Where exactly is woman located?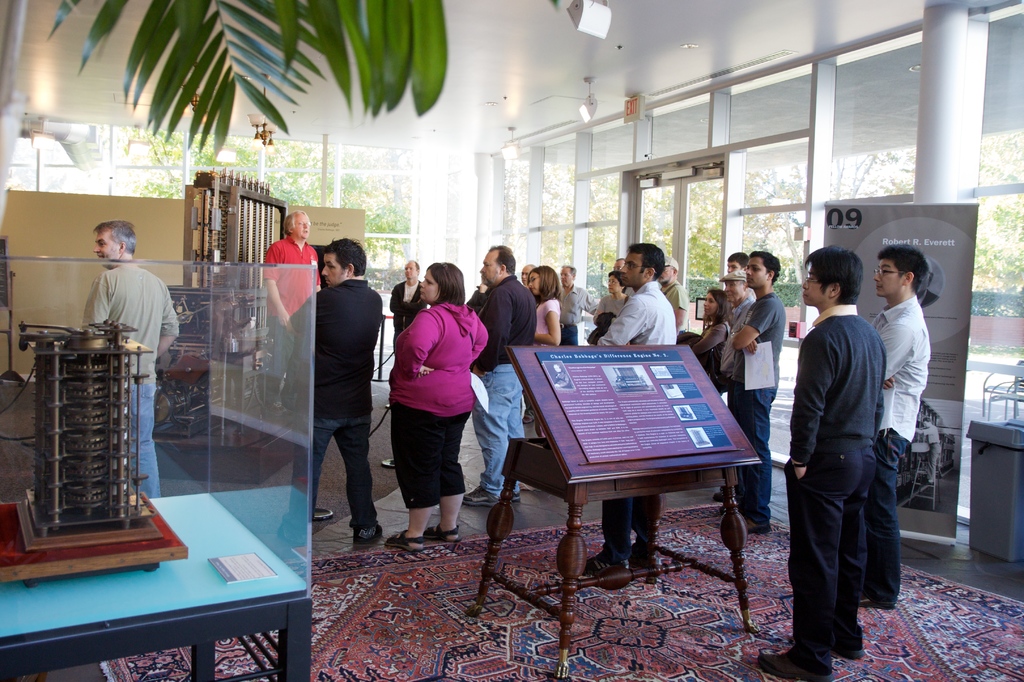
Its bounding box is Rect(592, 272, 632, 325).
